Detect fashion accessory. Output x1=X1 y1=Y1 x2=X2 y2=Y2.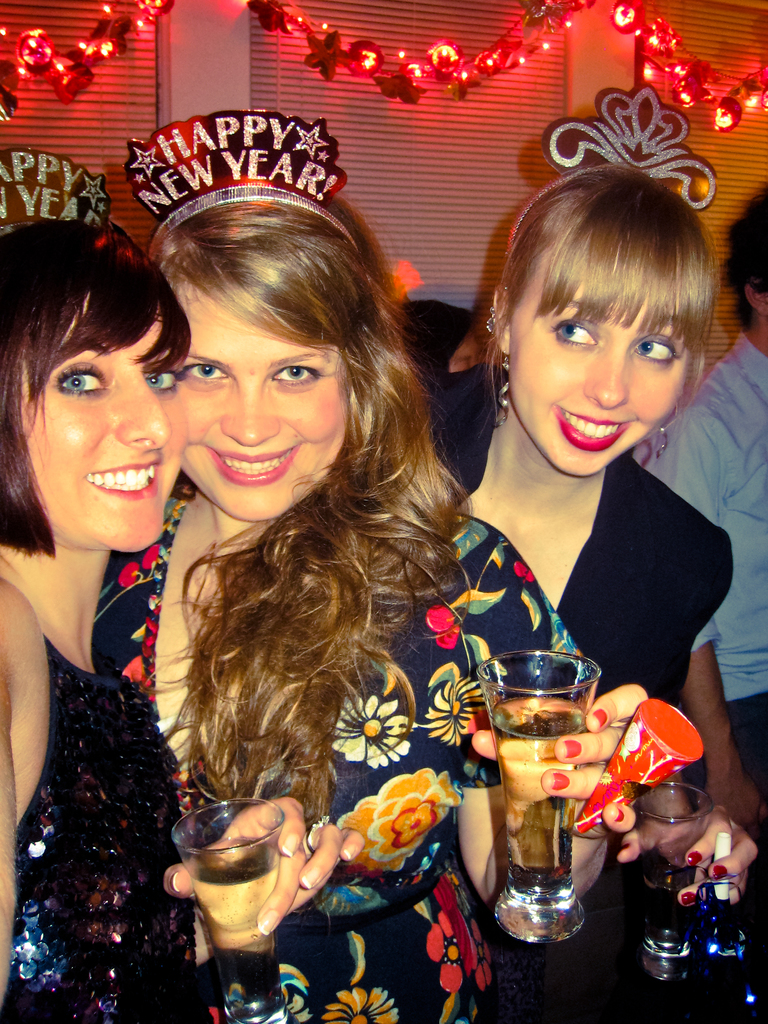
x1=300 y1=811 x2=333 y2=856.
